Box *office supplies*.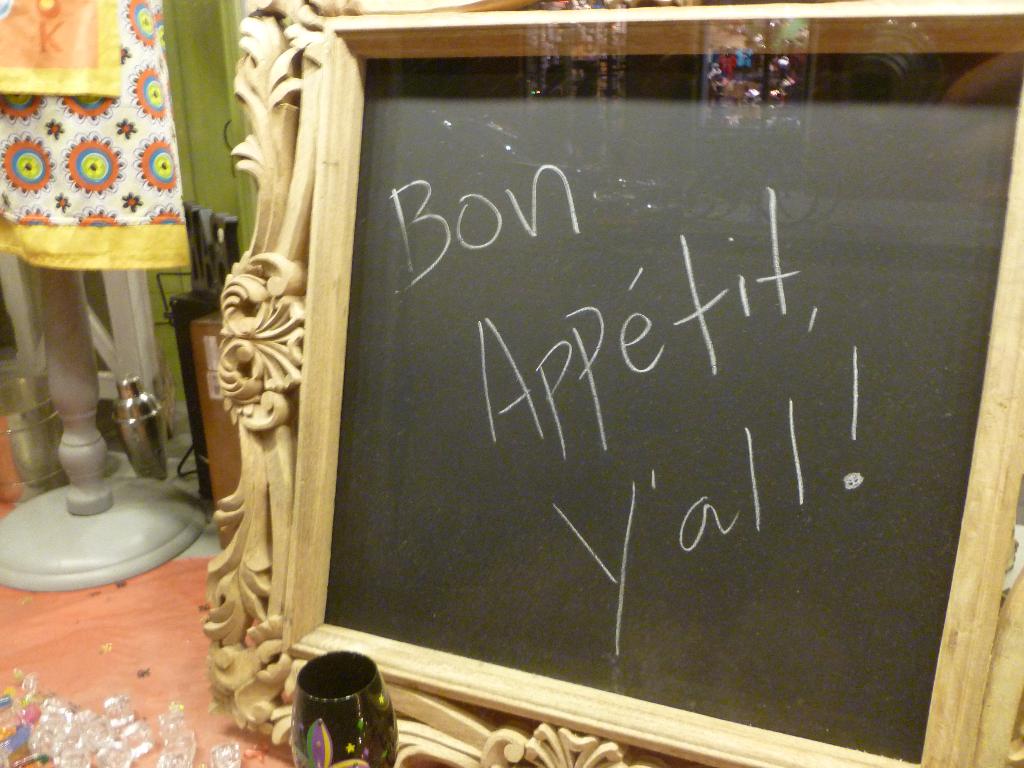
rect(112, 375, 168, 482).
